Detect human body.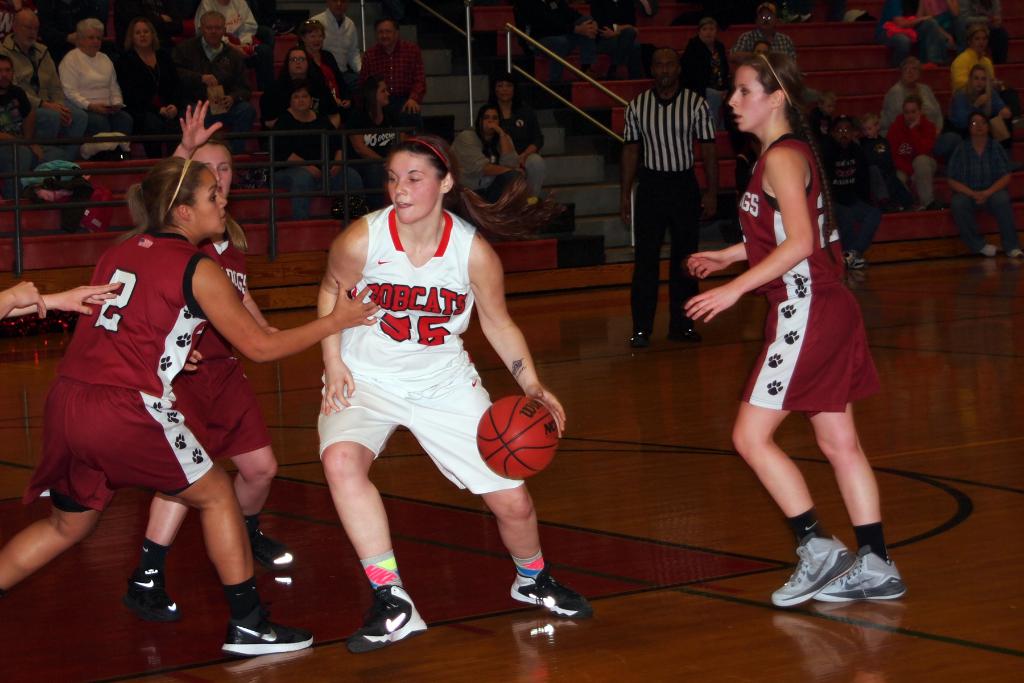
Detected at select_region(953, 24, 1005, 89).
